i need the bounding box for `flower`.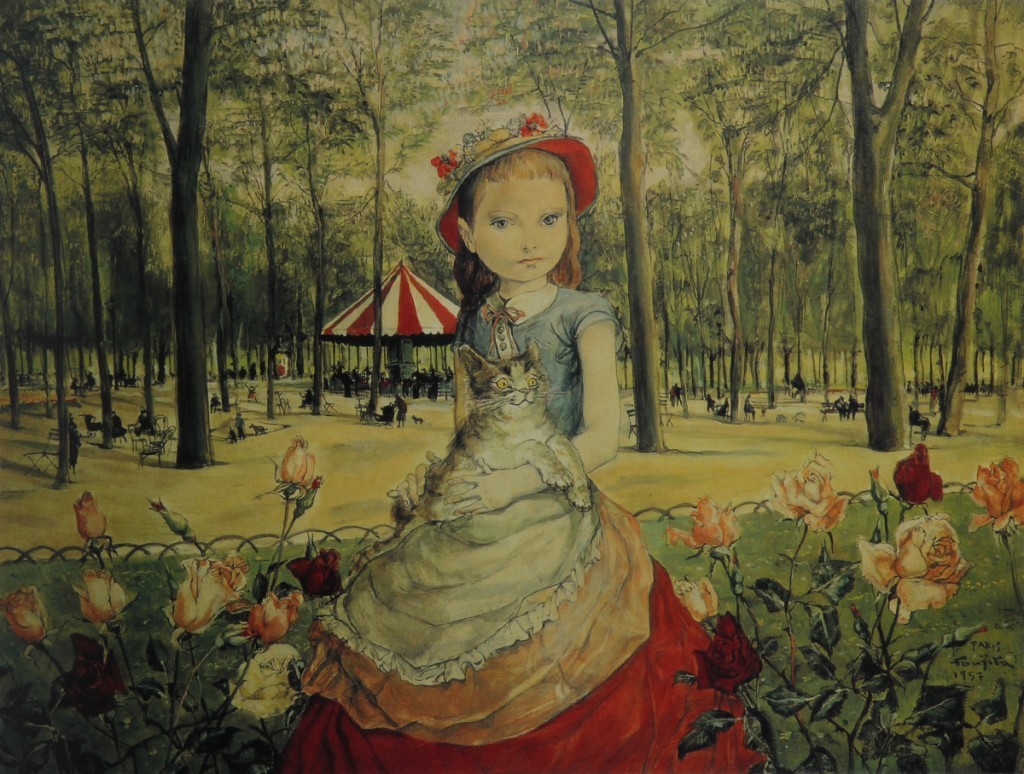
Here it is: x1=230 y1=645 x2=297 y2=721.
